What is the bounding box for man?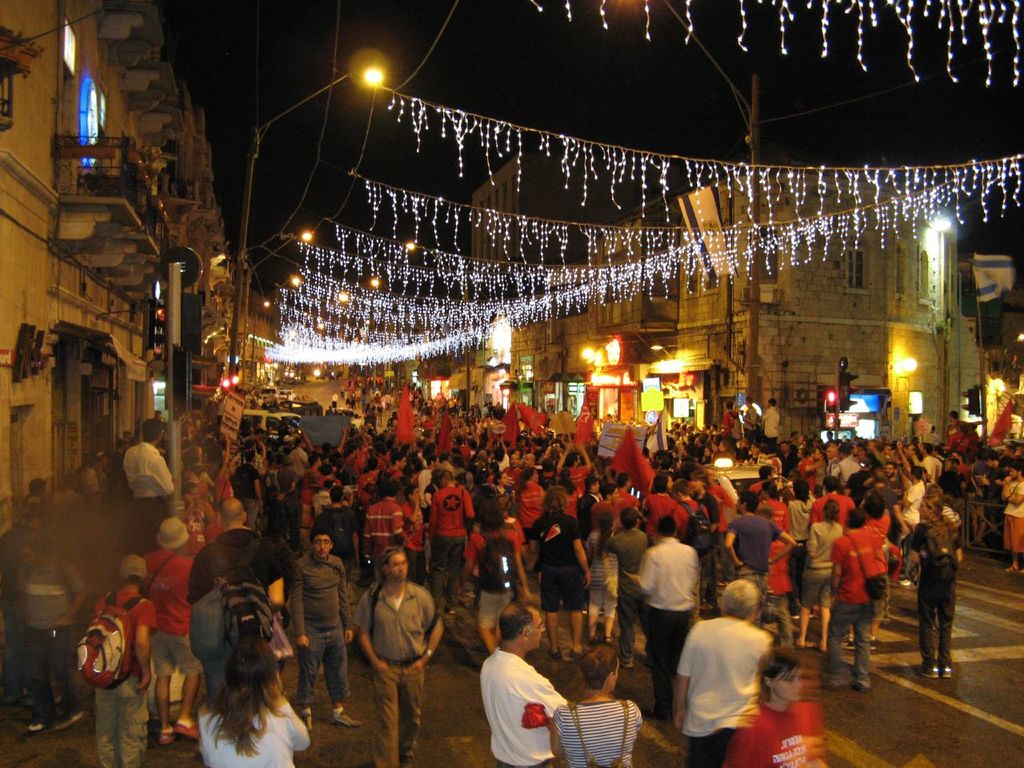
left=618, top=518, right=701, bottom=719.
